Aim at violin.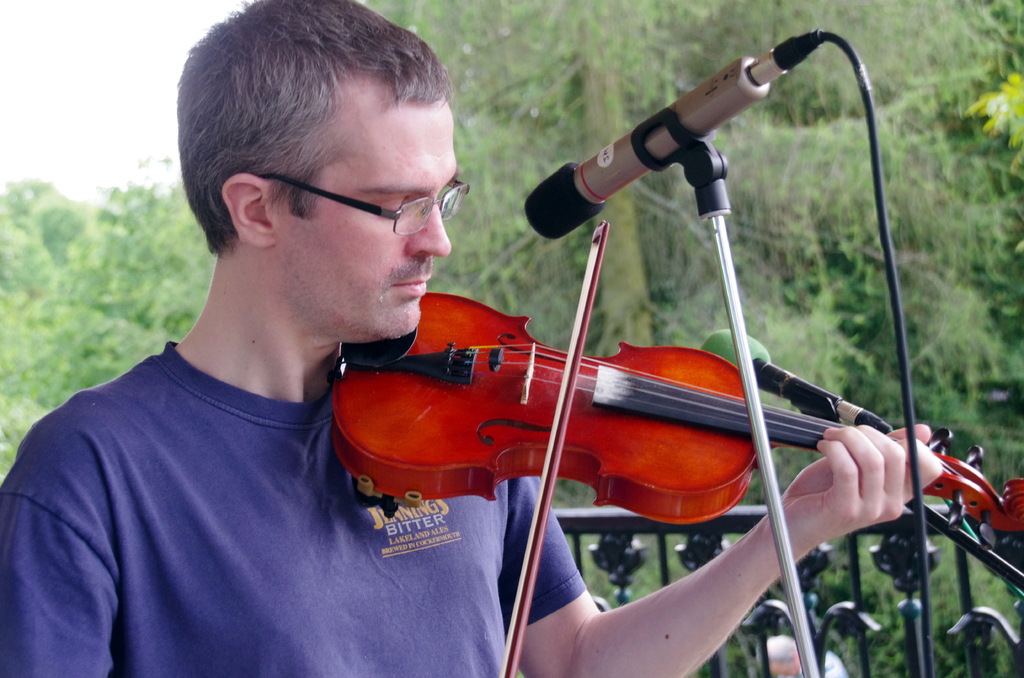
Aimed at <region>323, 207, 1023, 677</region>.
